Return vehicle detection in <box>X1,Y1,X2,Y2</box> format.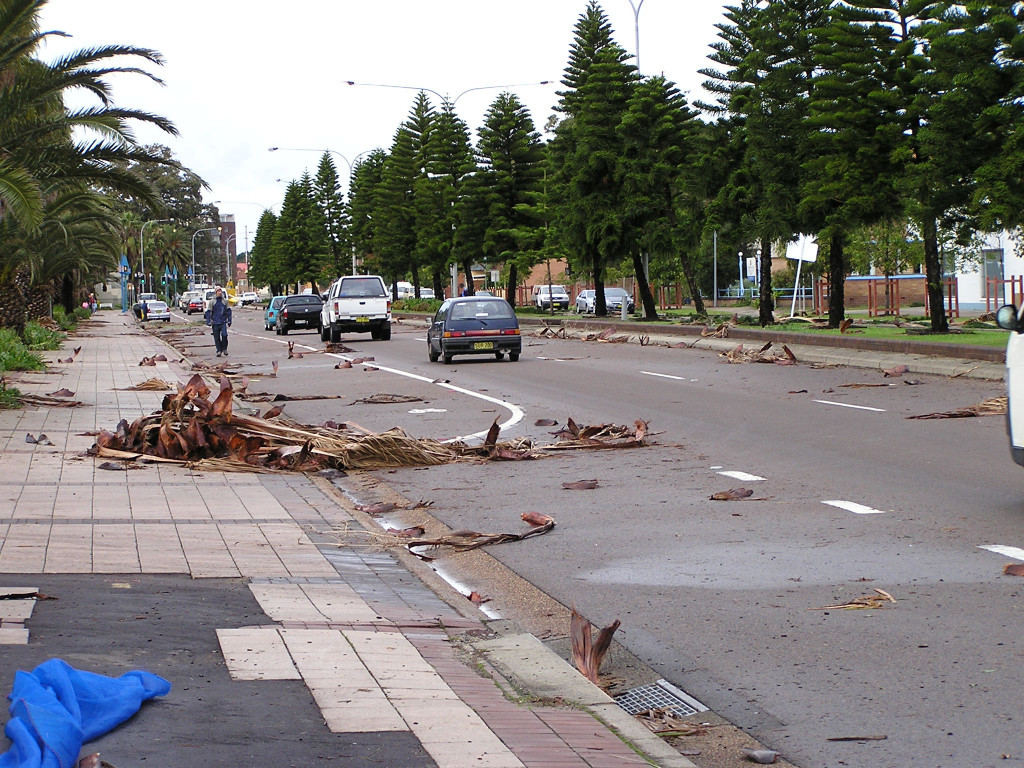
<box>406,277,441,309</box>.
